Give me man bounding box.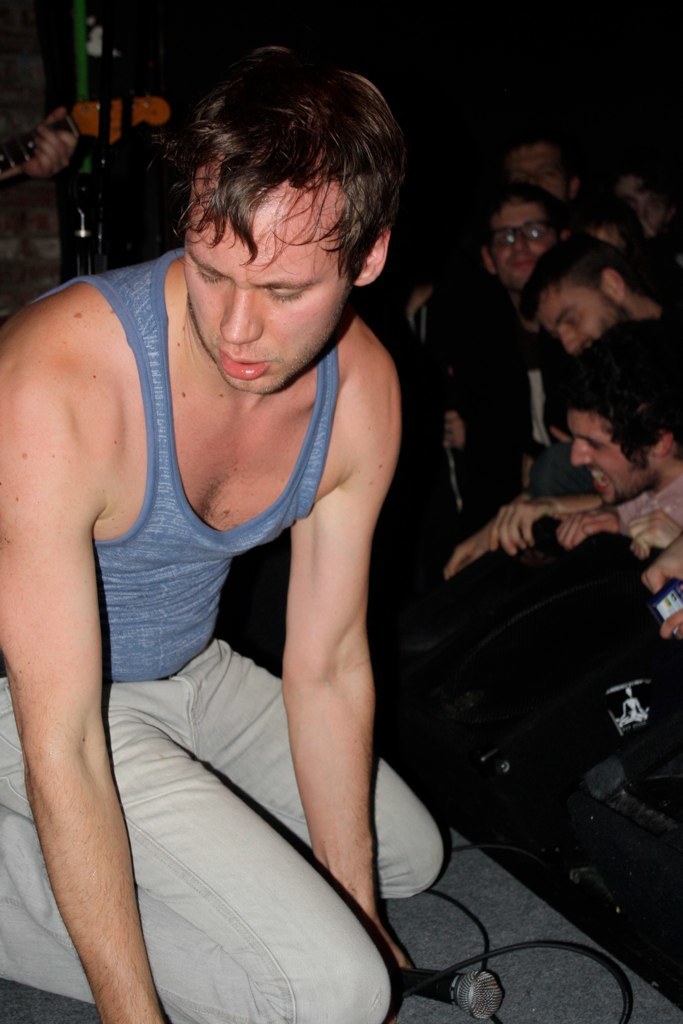
<region>17, 15, 482, 1012</region>.
